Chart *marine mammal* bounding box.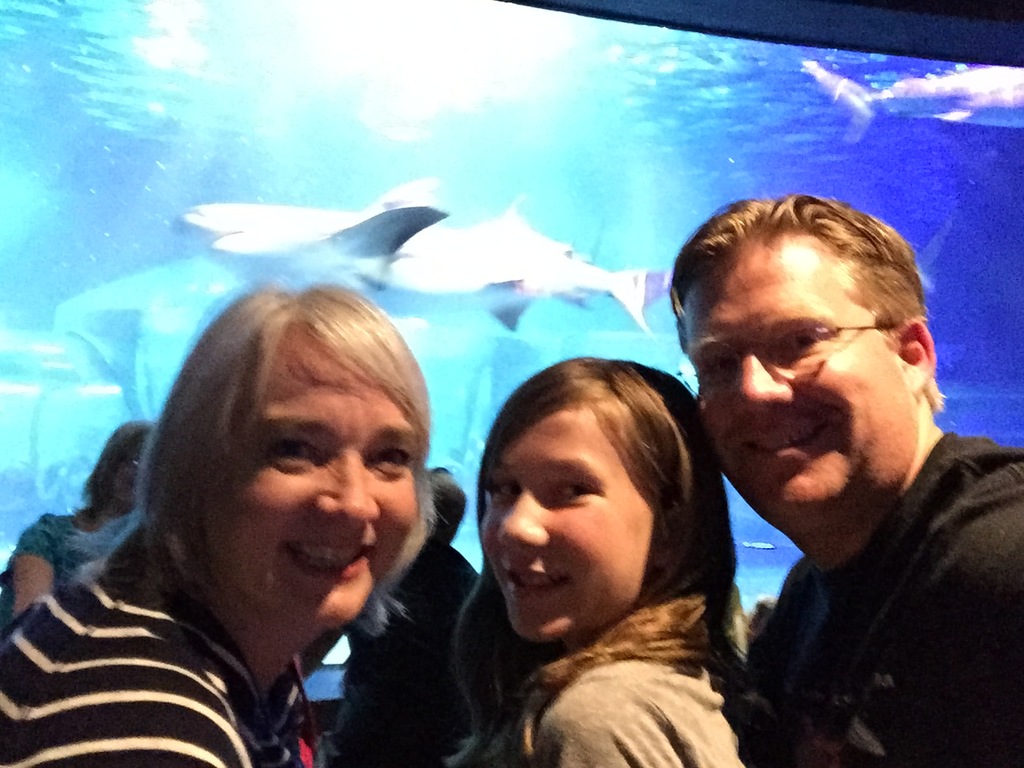
Charted: x1=183, y1=177, x2=671, y2=302.
